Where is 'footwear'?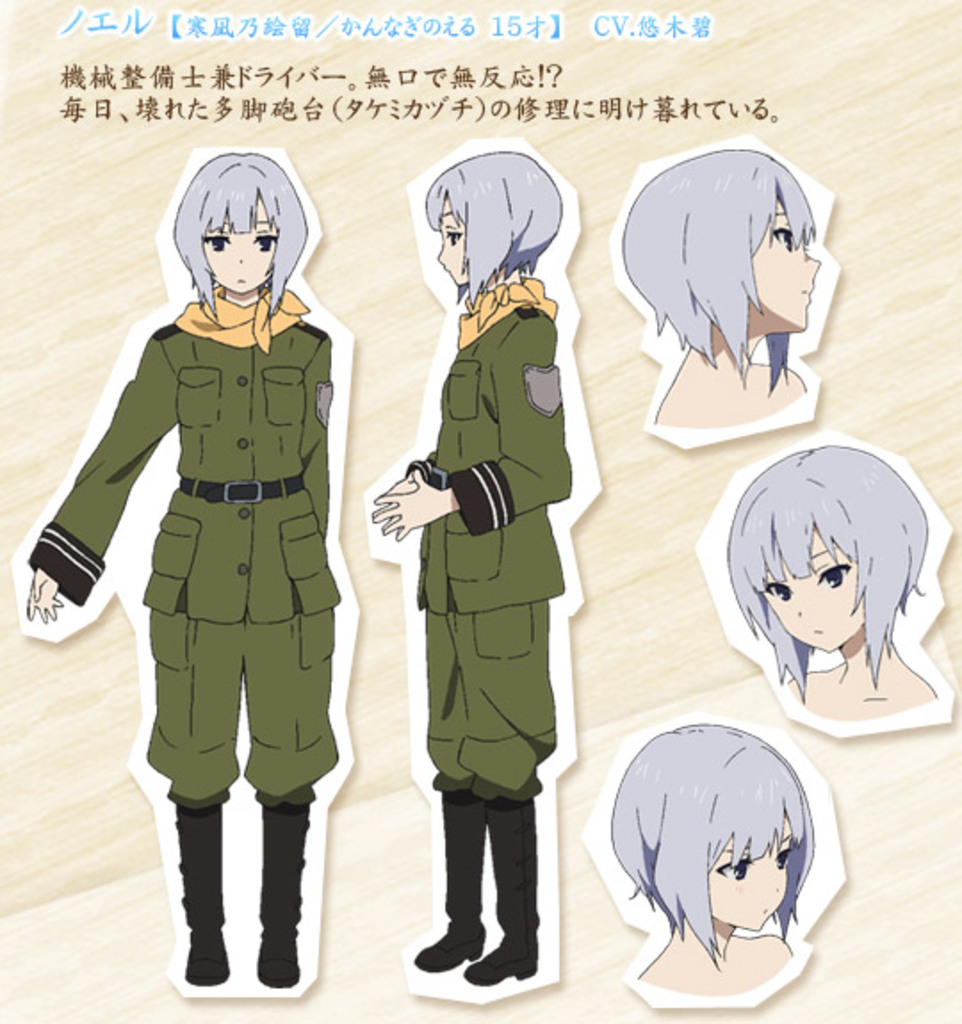
Rect(467, 809, 540, 987).
